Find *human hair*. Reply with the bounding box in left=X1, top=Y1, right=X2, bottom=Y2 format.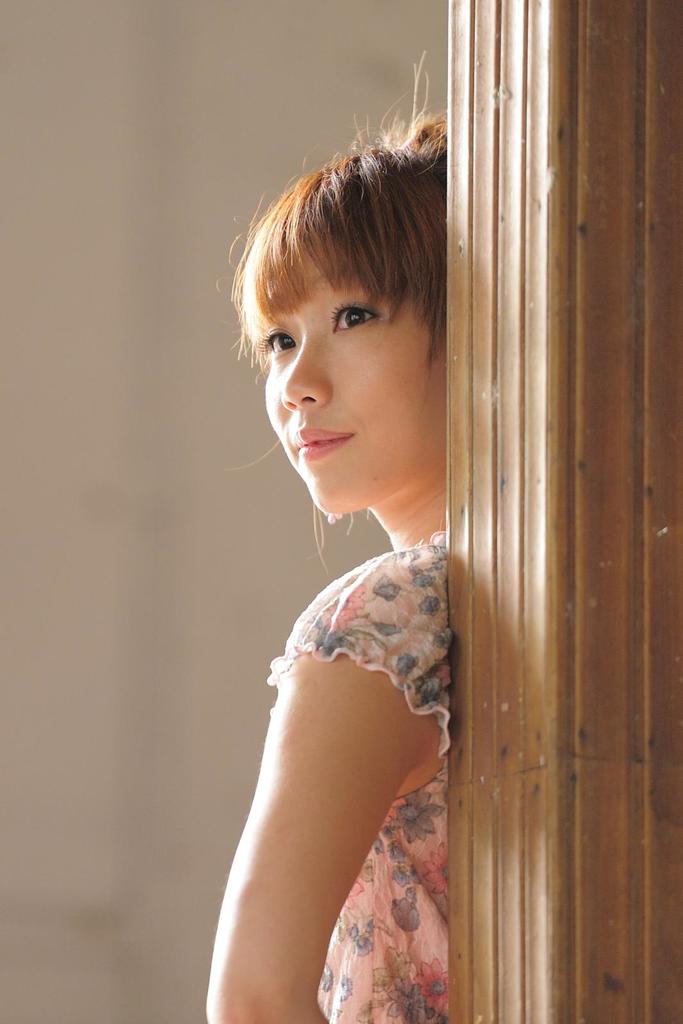
left=241, top=121, right=464, bottom=391.
